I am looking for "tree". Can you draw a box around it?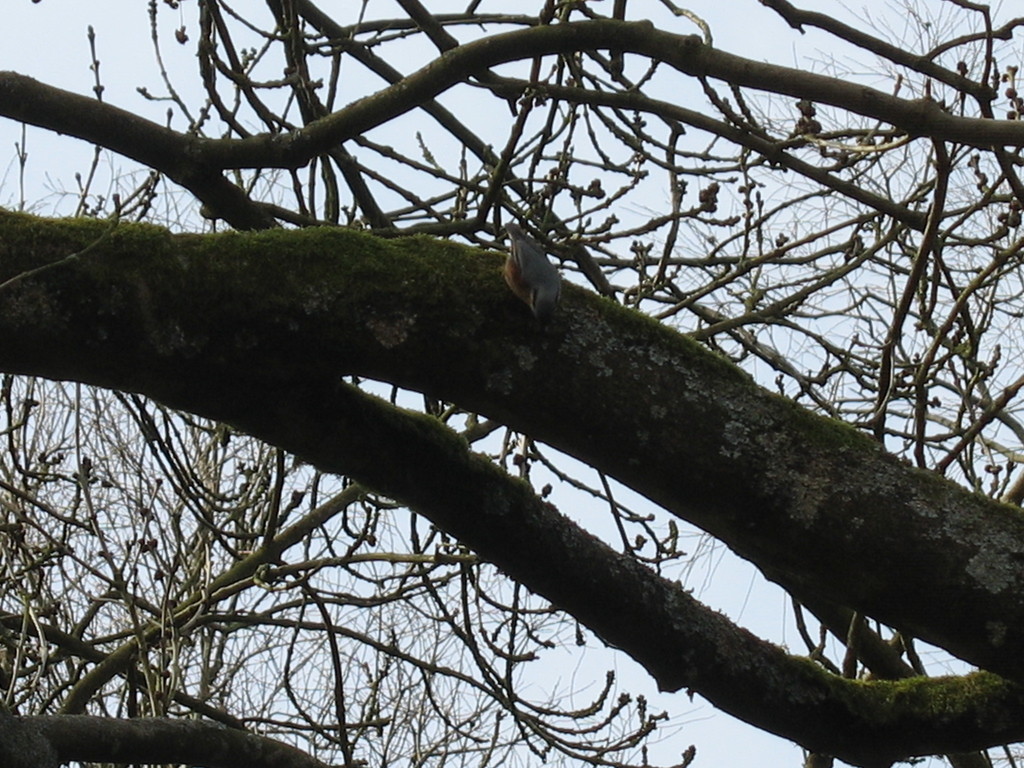
Sure, the bounding box is x1=0, y1=0, x2=1023, y2=767.
